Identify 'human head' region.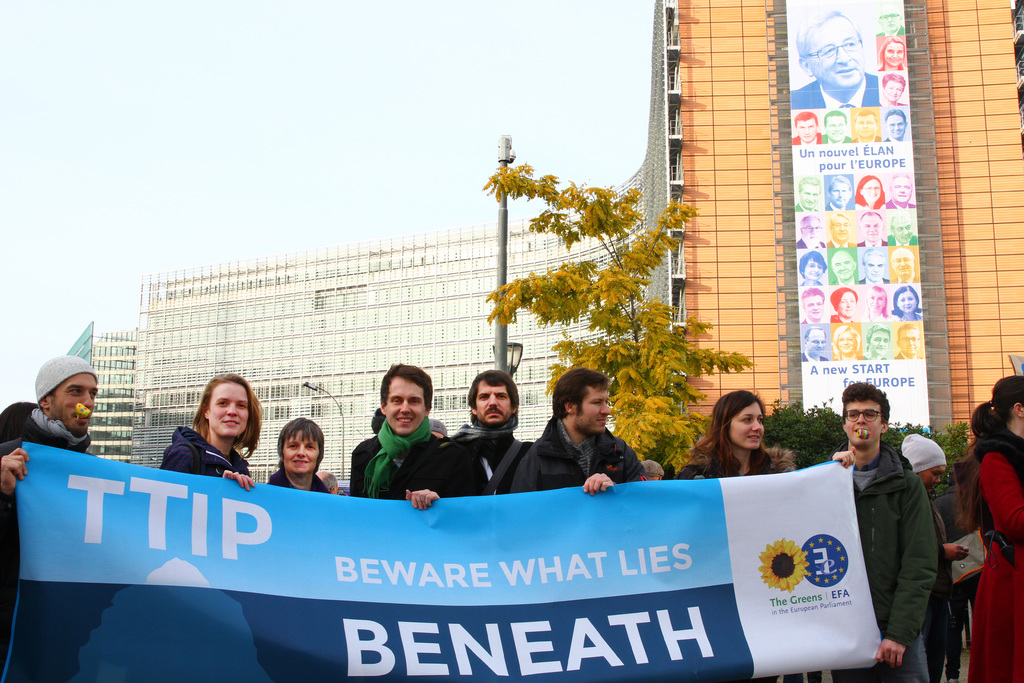
Region: 803, 329, 829, 356.
